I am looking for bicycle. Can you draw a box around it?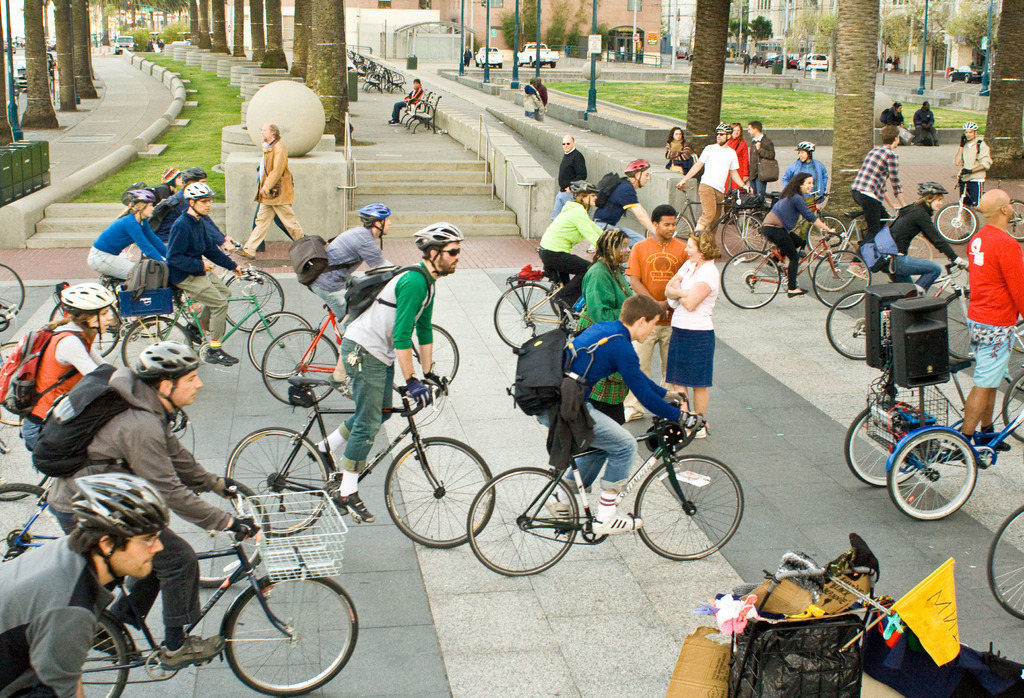
Sure, the bounding box is {"left": 986, "top": 501, "right": 1023, "bottom": 627}.
